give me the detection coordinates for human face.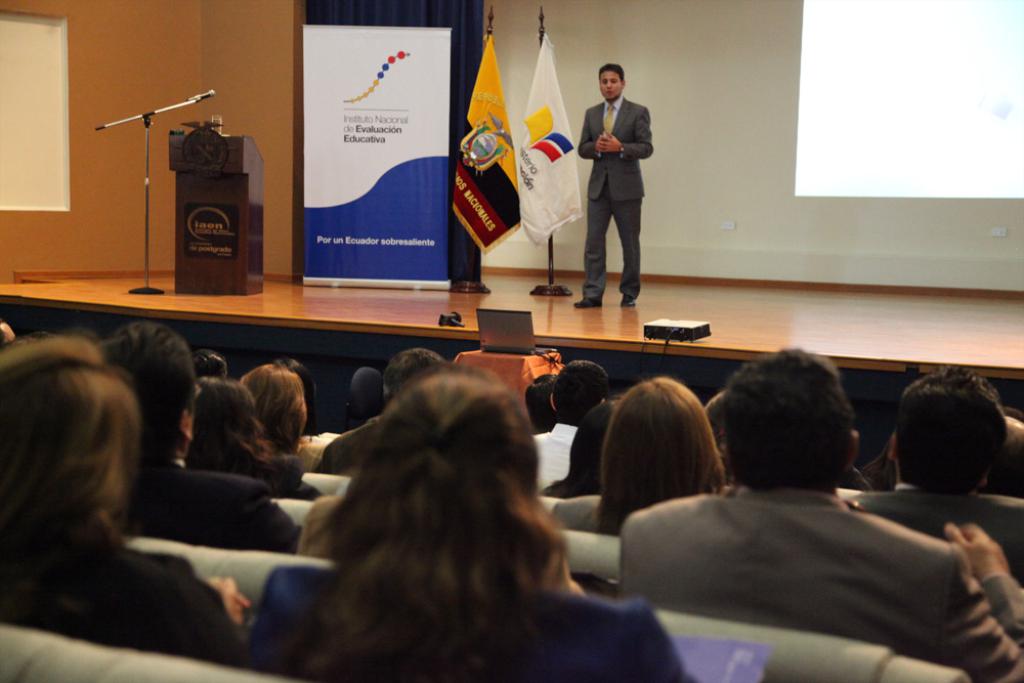
locate(597, 70, 621, 100).
